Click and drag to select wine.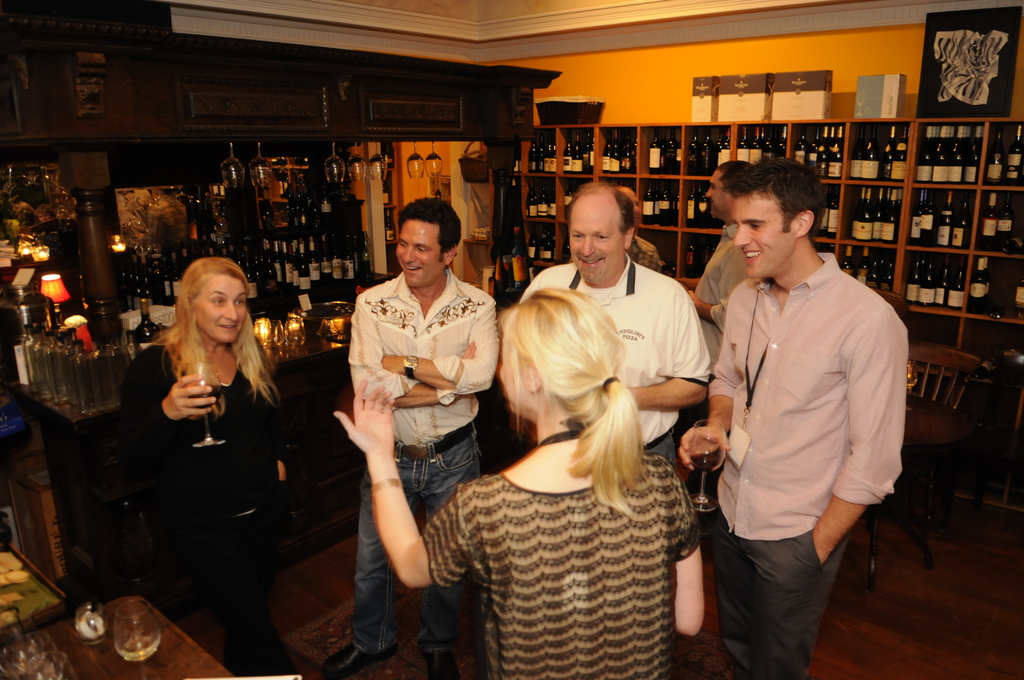
Selection: l=561, t=186, r=576, b=223.
